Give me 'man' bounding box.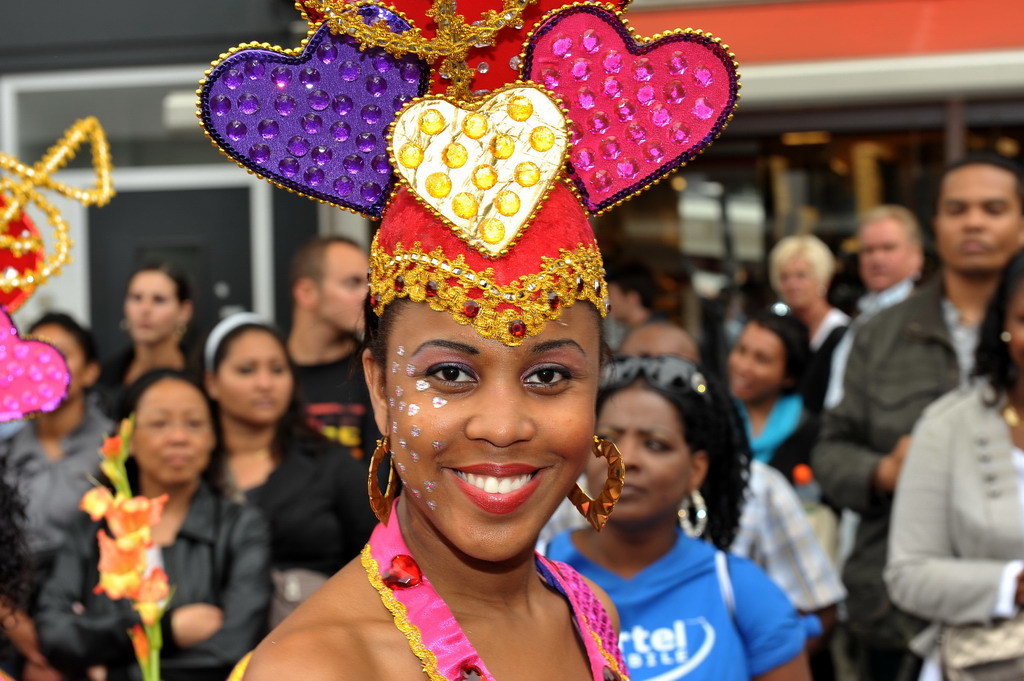
{"left": 535, "top": 323, "right": 849, "bottom": 636}.
